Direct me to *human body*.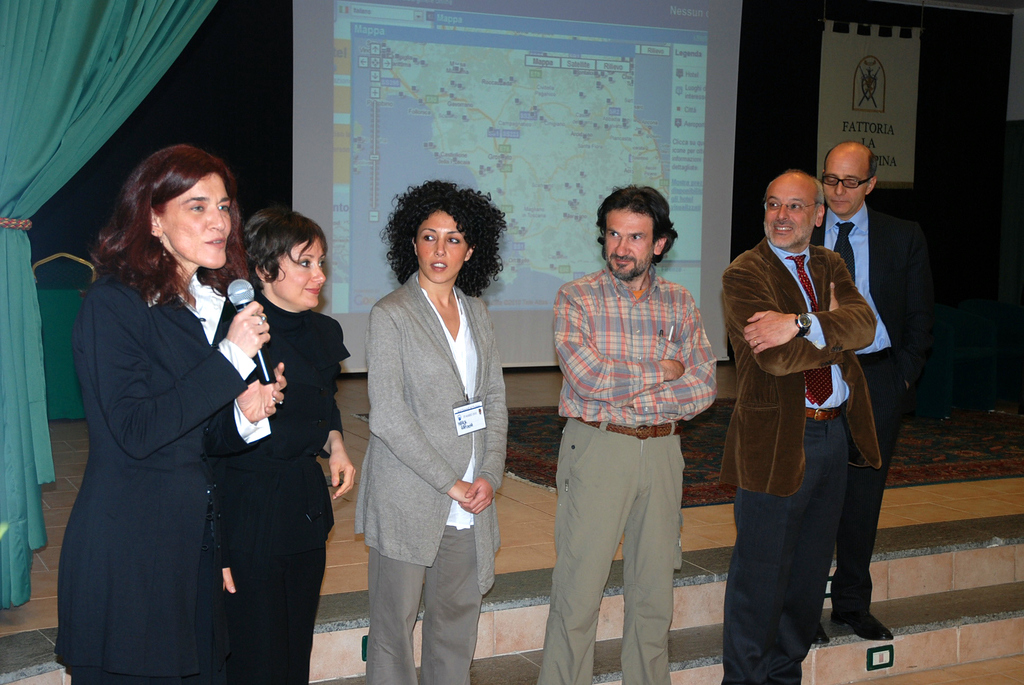
Direction: {"x1": 346, "y1": 173, "x2": 522, "y2": 684}.
